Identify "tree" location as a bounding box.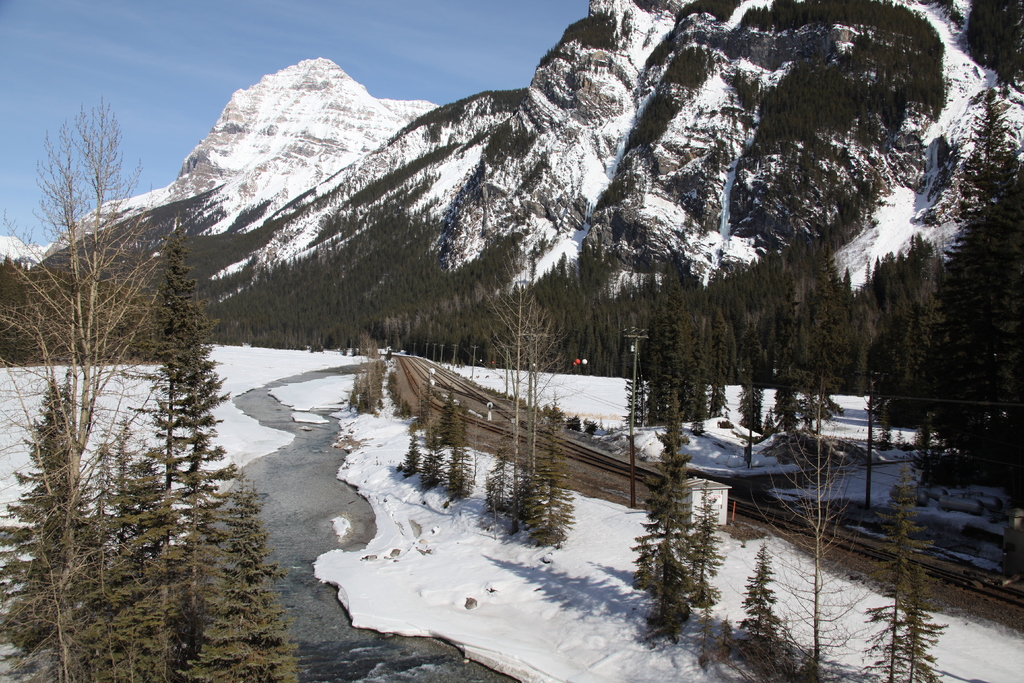
(732, 537, 783, 641).
